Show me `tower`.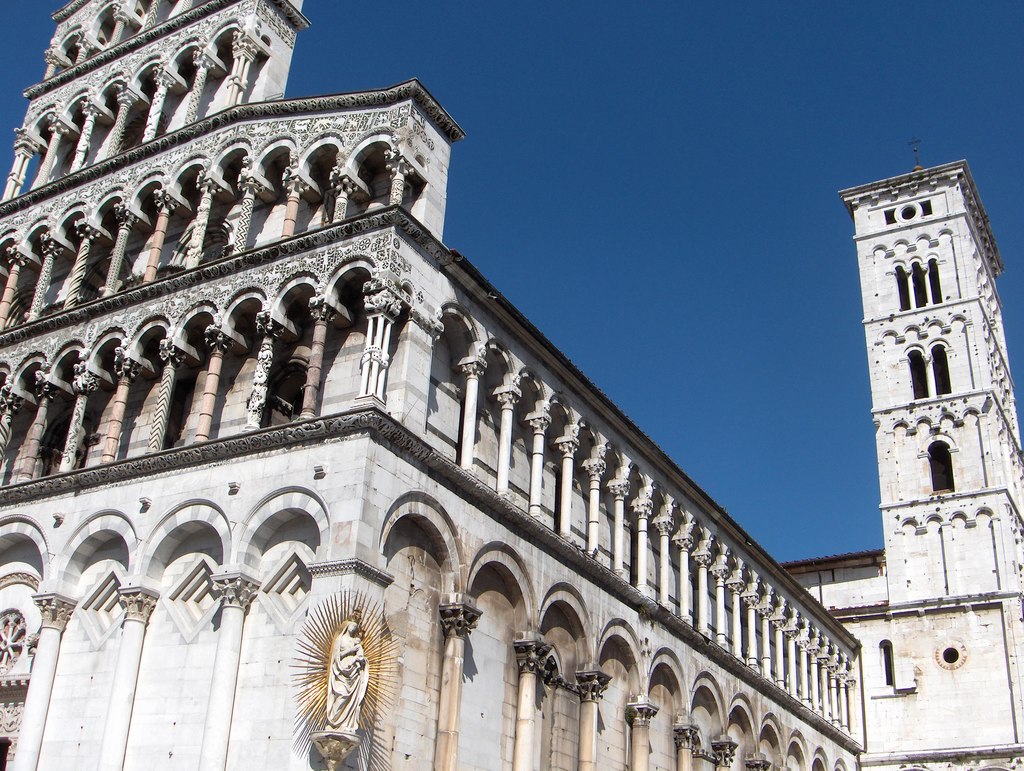
`tower` is here: box(831, 127, 1002, 625).
